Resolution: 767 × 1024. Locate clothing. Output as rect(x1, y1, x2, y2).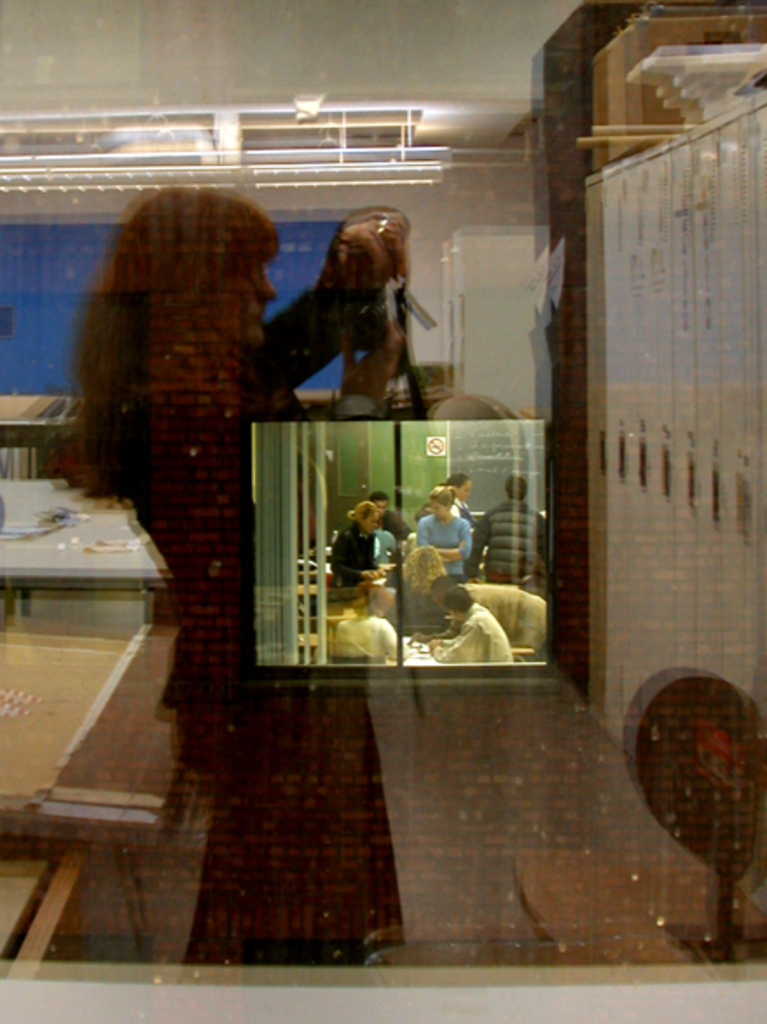
rect(411, 514, 475, 578).
